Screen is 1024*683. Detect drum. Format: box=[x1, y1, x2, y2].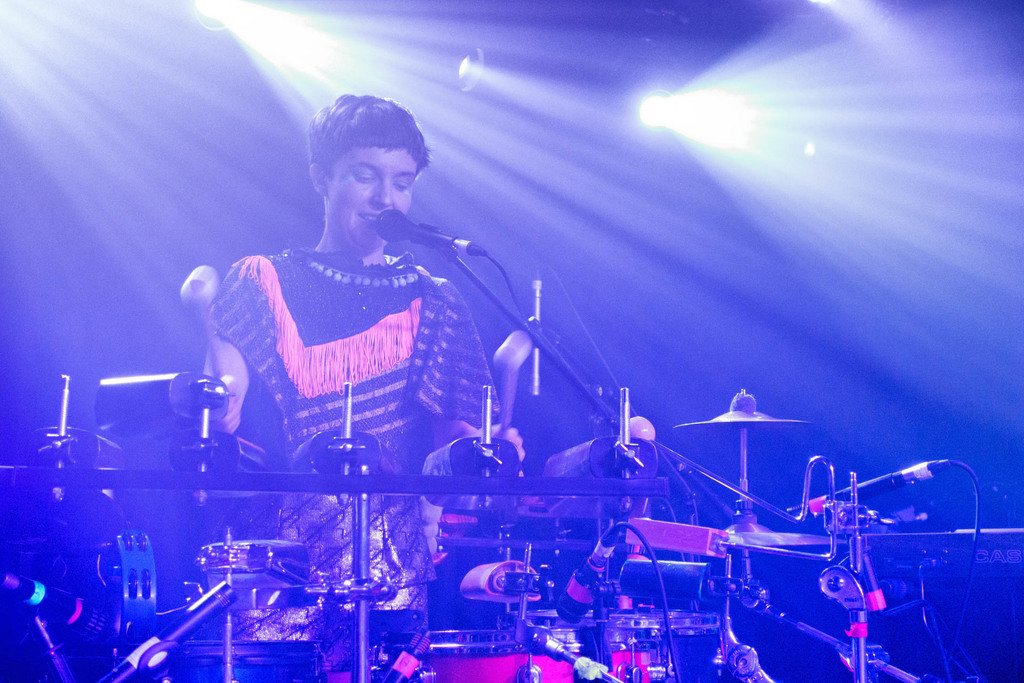
box=[669, 609, 721, 682].
